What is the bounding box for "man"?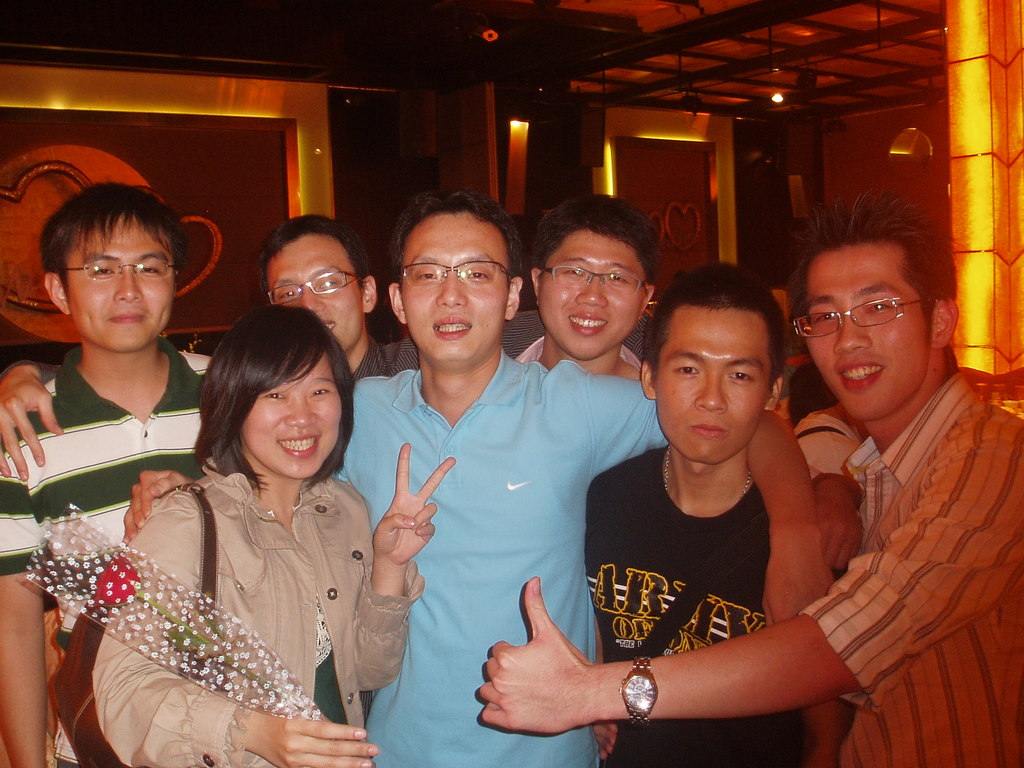
0:210:654:484.
